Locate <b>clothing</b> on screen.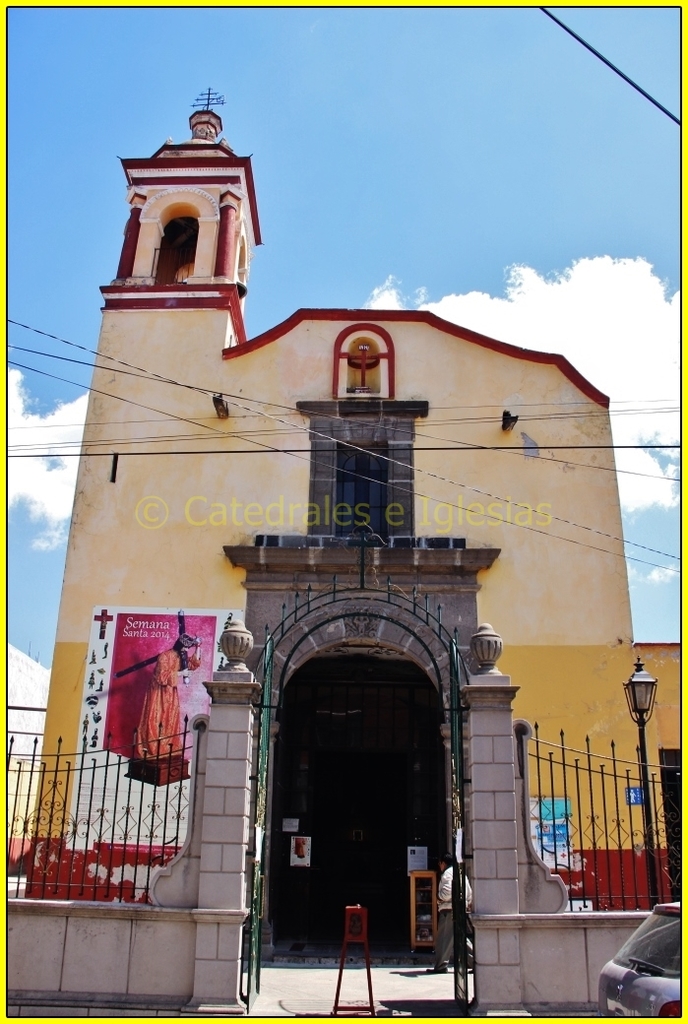
On screen at bbox(94, 676, 106, 693).
